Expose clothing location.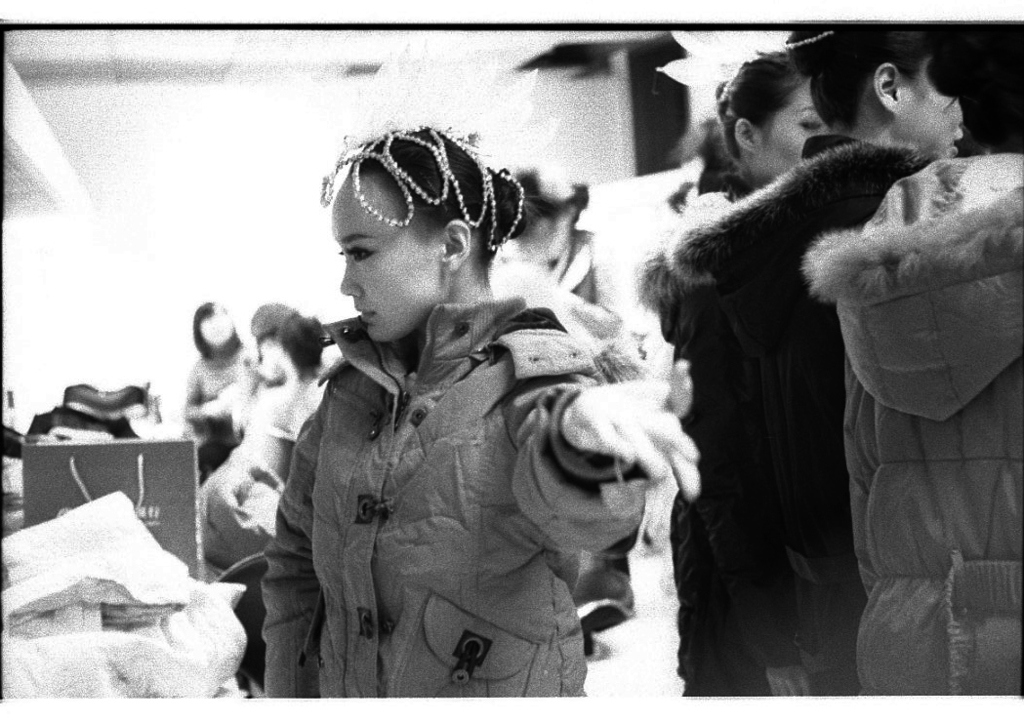
Exposed at (left=193, top=337, right=257, bottom=446).
